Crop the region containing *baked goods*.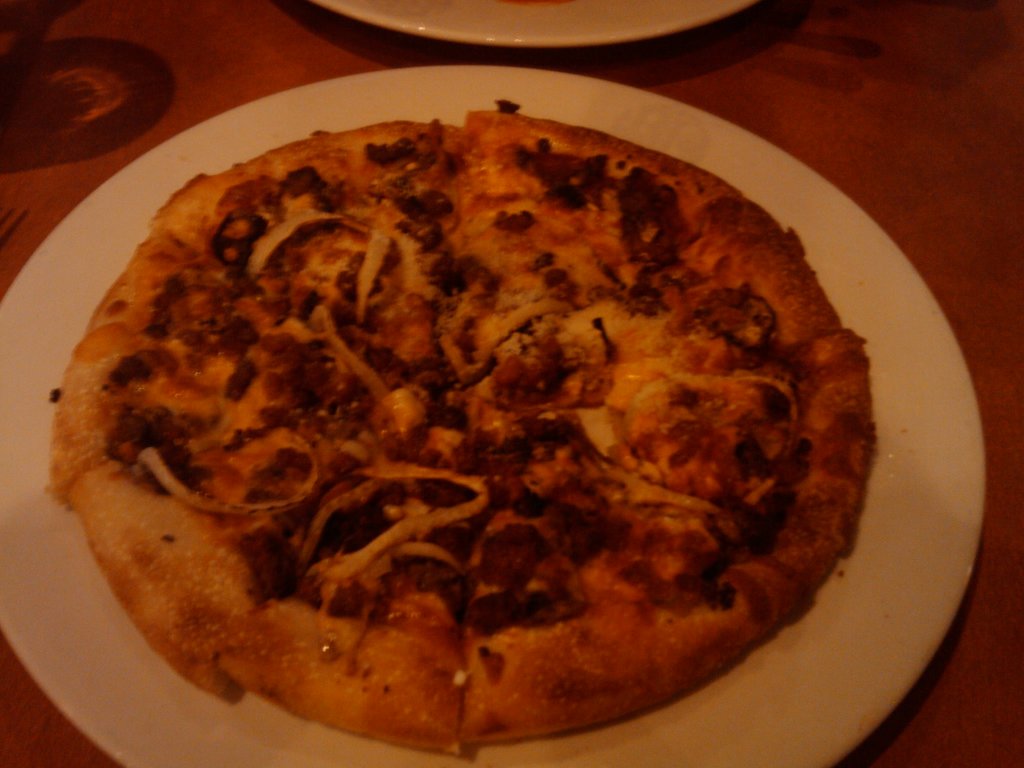
Crop region: (50, 106, 879, 753).
